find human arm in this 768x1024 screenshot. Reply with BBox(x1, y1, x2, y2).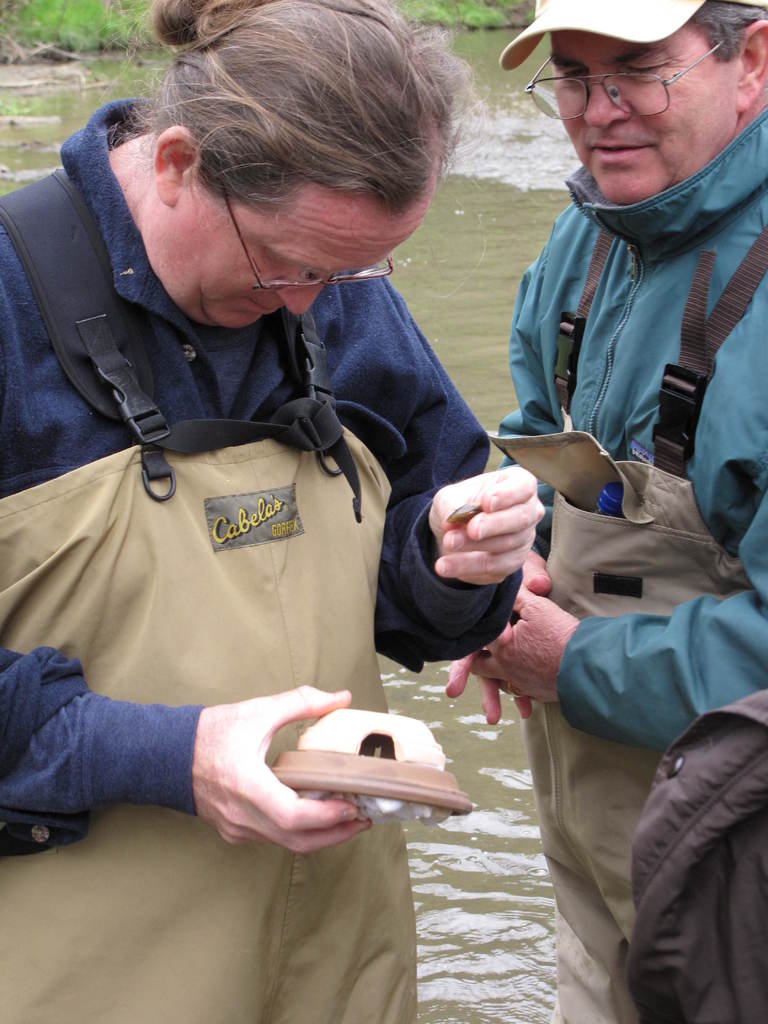
BBox(444, 148, 596, 751).
